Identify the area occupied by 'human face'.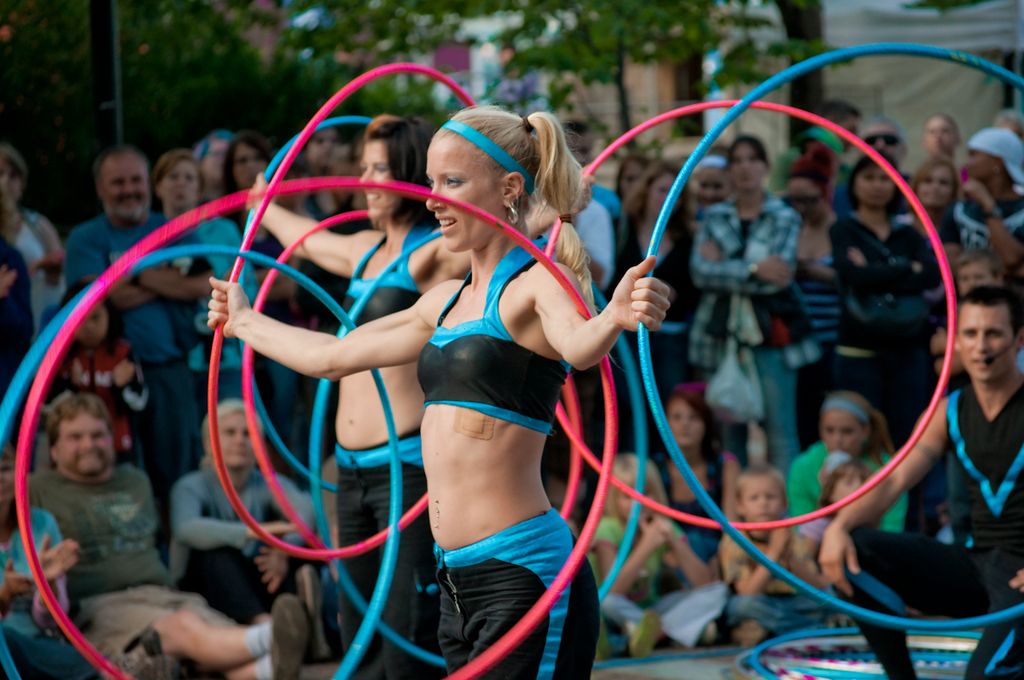
Area: bbox=[917, 163, 954, 206].
